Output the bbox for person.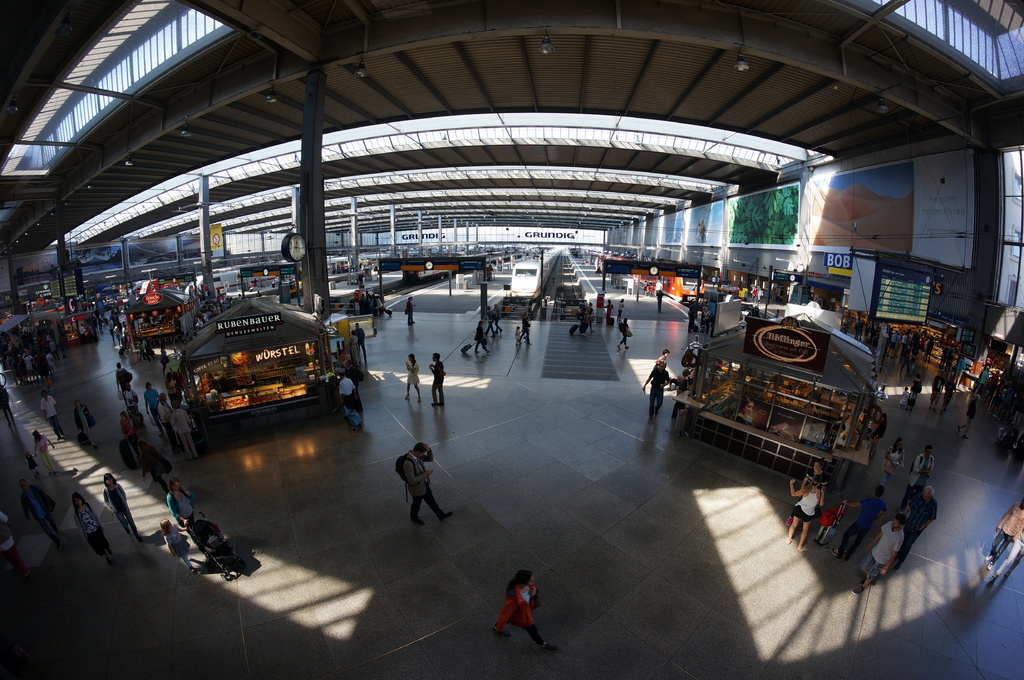
region(478, 304, 499, 336).
